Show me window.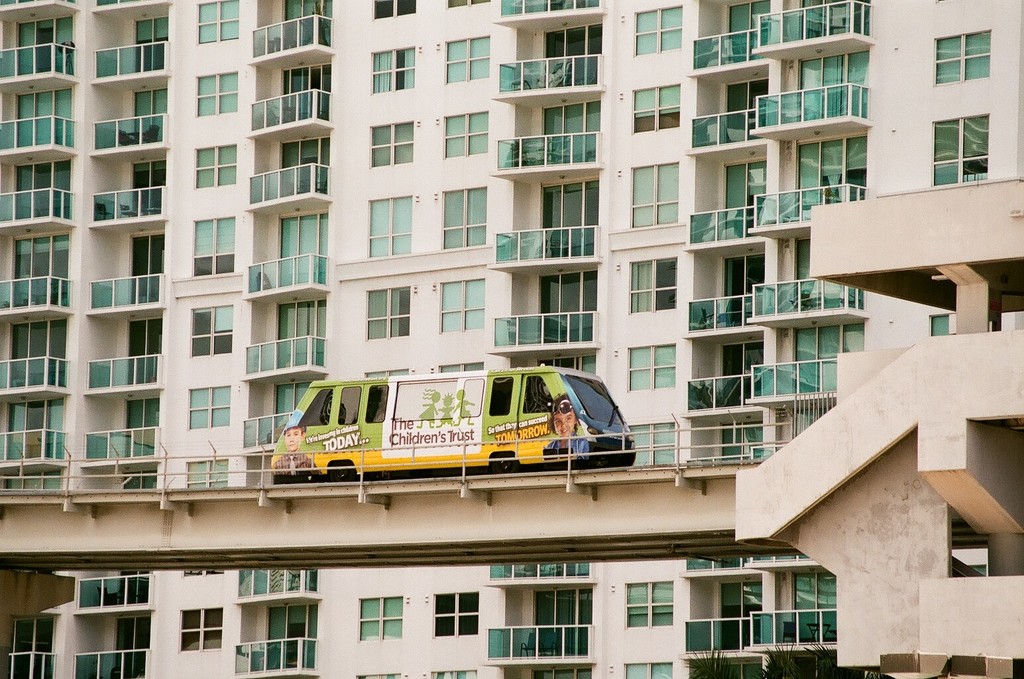
window is here: 369 199 414 258.
